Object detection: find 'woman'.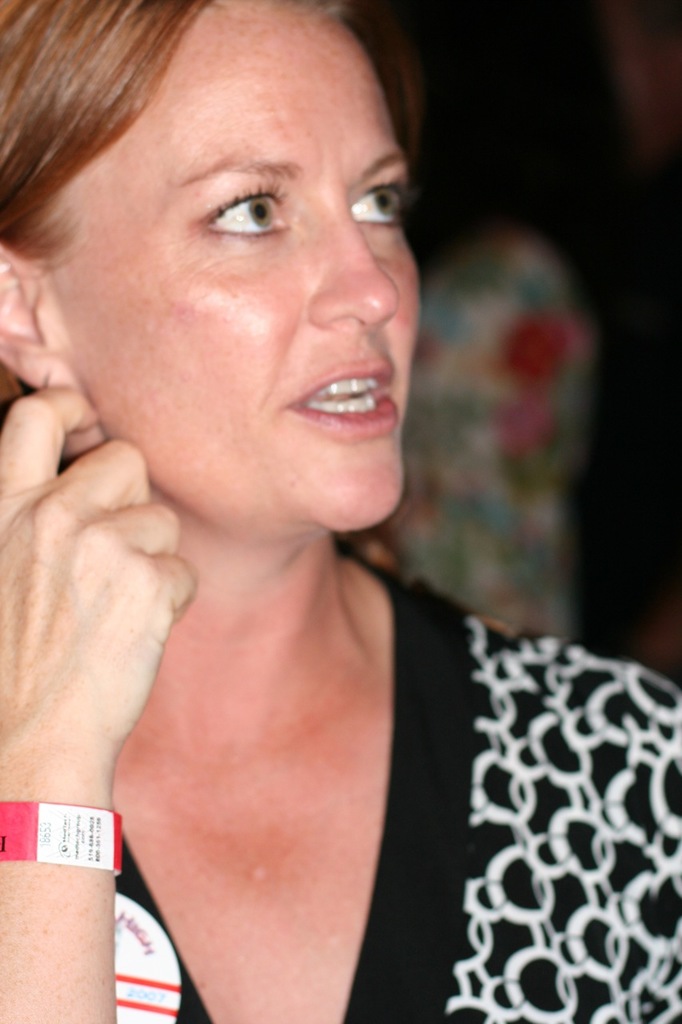
rect(6, 0, 602, 1023).
